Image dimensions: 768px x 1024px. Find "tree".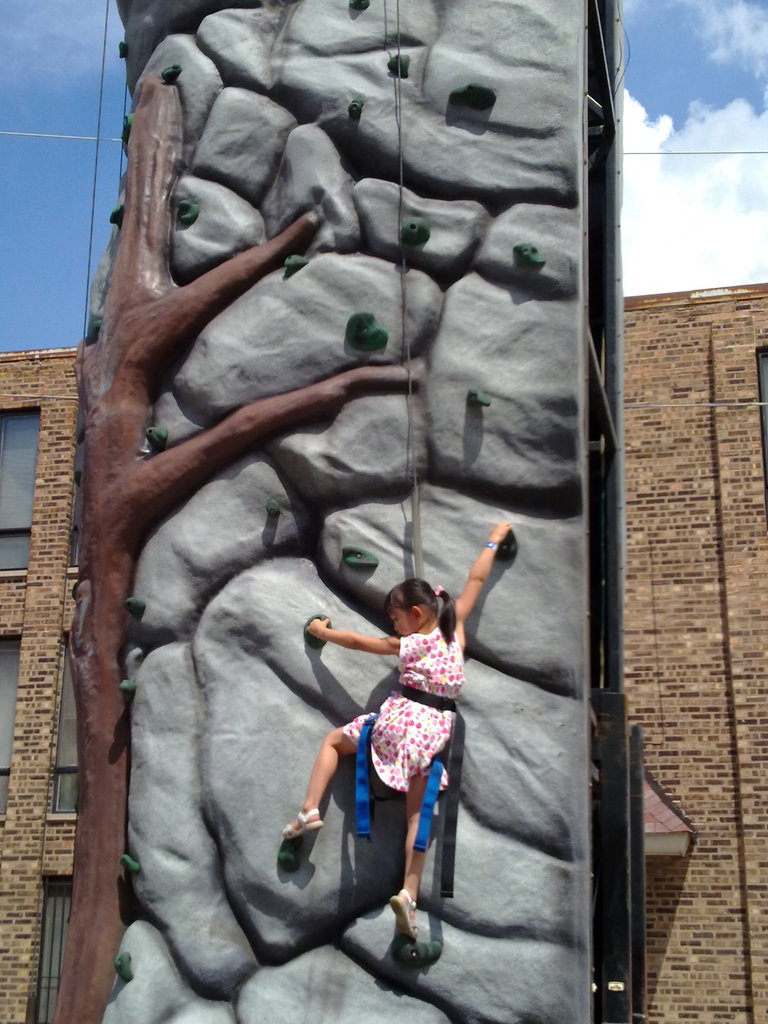
<region>0, 0, 485, 1000</region>.
